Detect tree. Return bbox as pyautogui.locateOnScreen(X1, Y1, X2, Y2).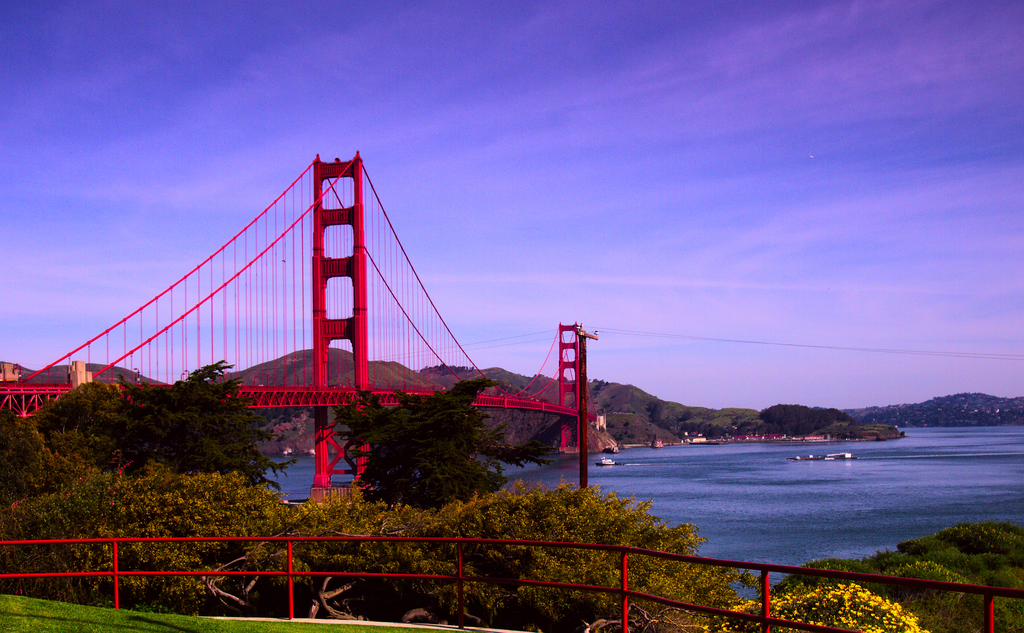
pyautogui.locateOnScreen(296, 363, 1023, 632).
